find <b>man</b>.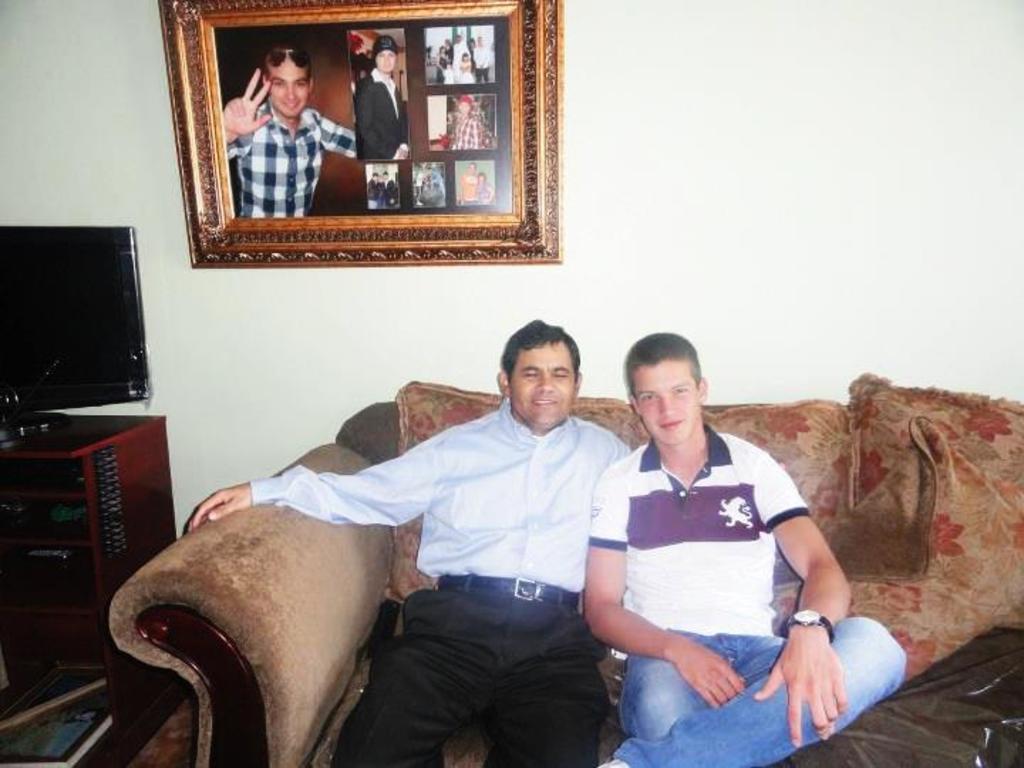
crop(579, 329, 907, 767).
